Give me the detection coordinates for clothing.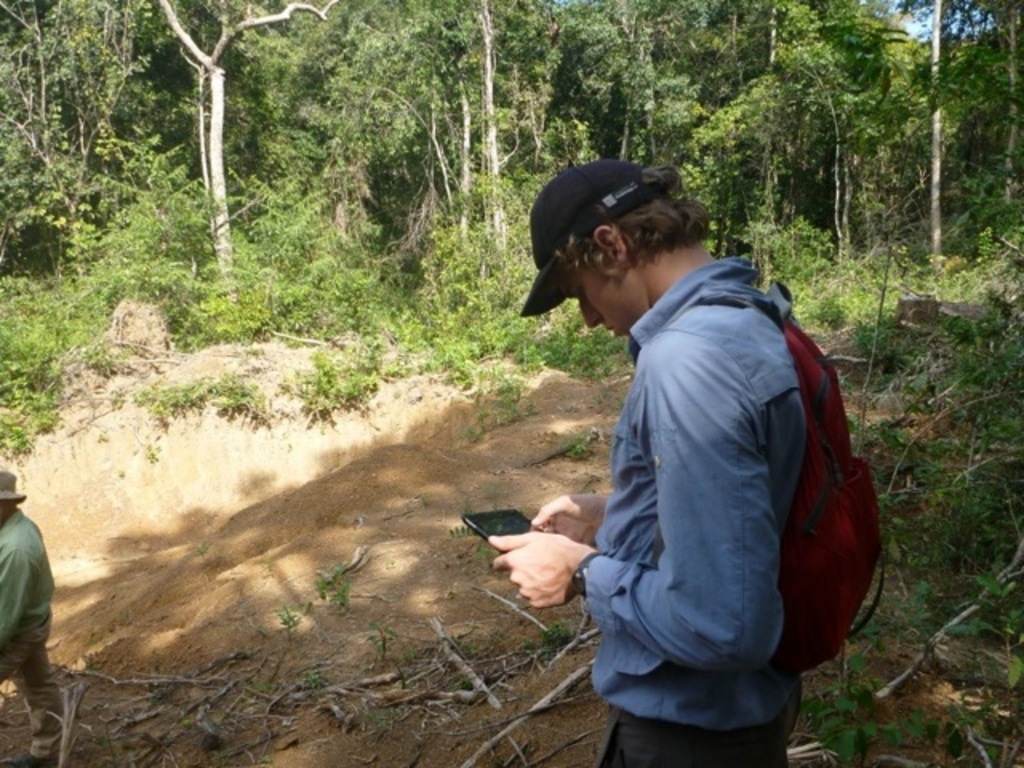
l=0, t=464, r=19, b=496.
